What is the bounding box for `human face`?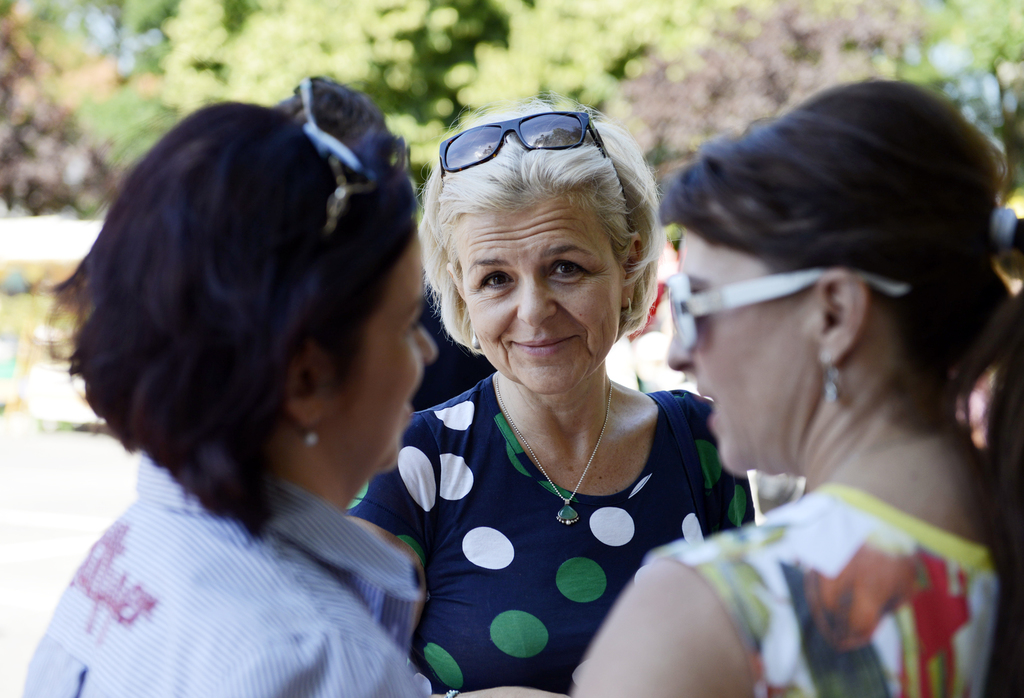
l=456, t=193, r=624, b=396.
